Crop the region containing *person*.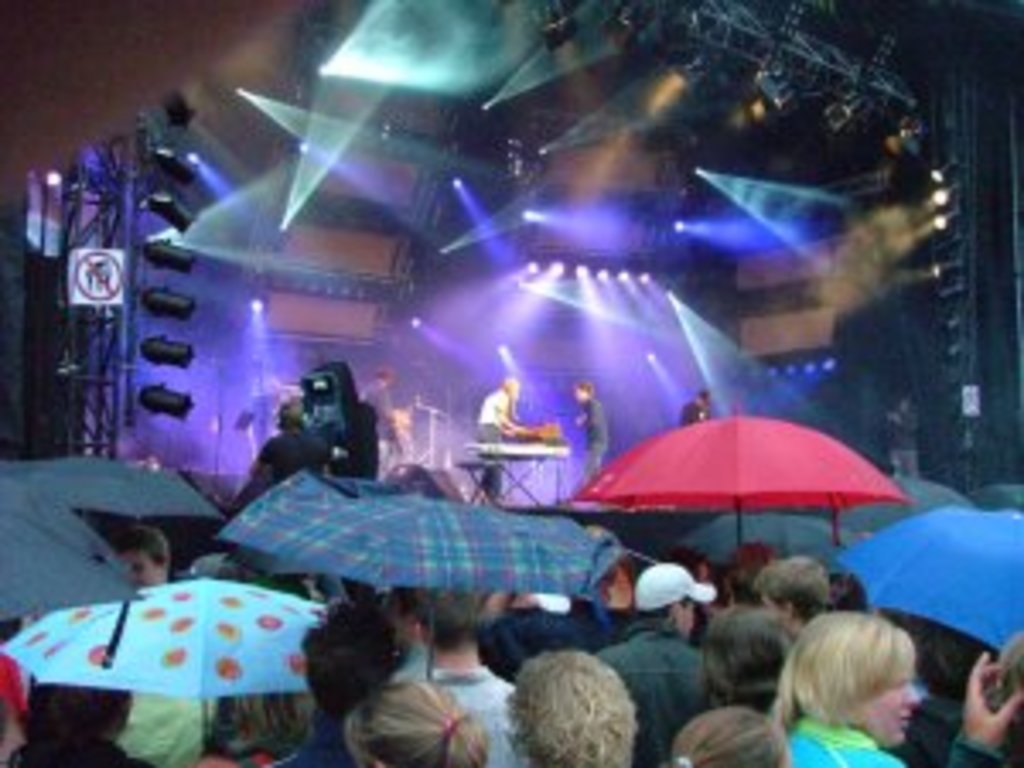
Crop region: rect(478, 379, 529, 502).
